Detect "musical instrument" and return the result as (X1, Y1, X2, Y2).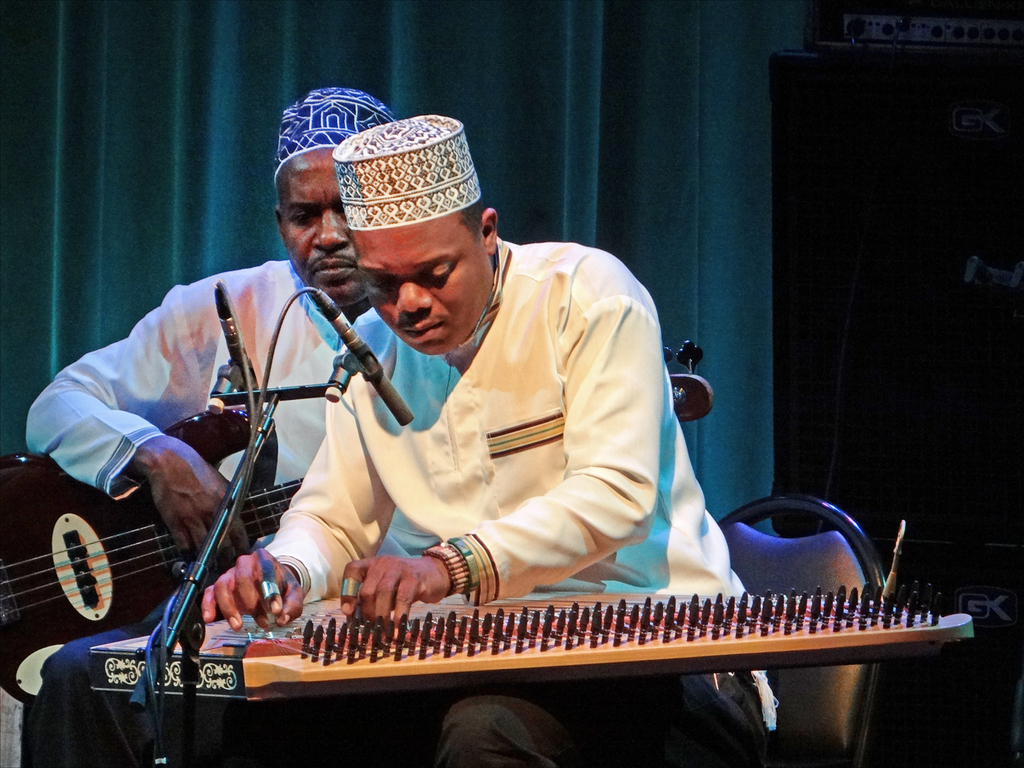
(0, 338, 708, 716).
